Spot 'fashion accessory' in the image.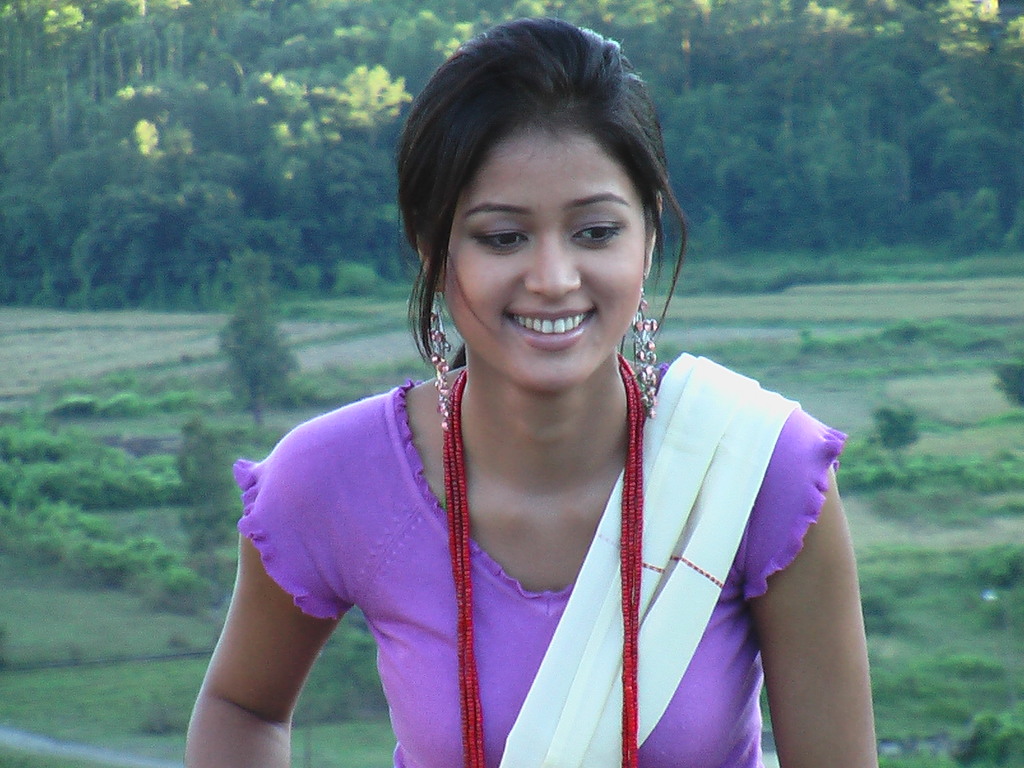
'fashion accessory' found at BBox(627, 276, 658, 420).
